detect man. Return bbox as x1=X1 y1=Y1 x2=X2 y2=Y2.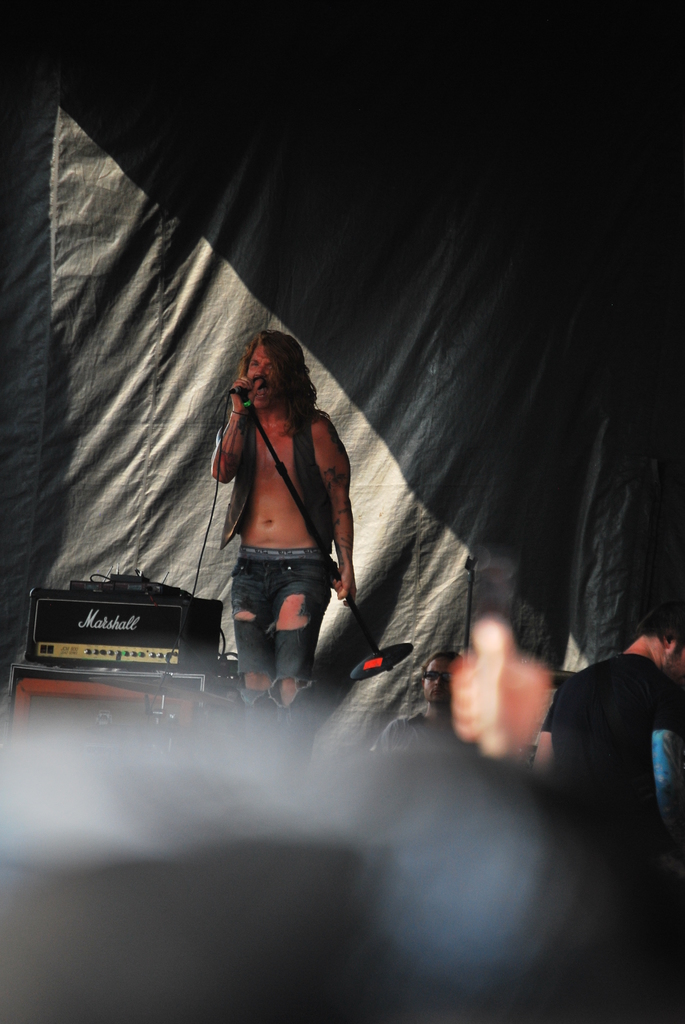
x1=205 y1=336 x2=358 y2=710.
